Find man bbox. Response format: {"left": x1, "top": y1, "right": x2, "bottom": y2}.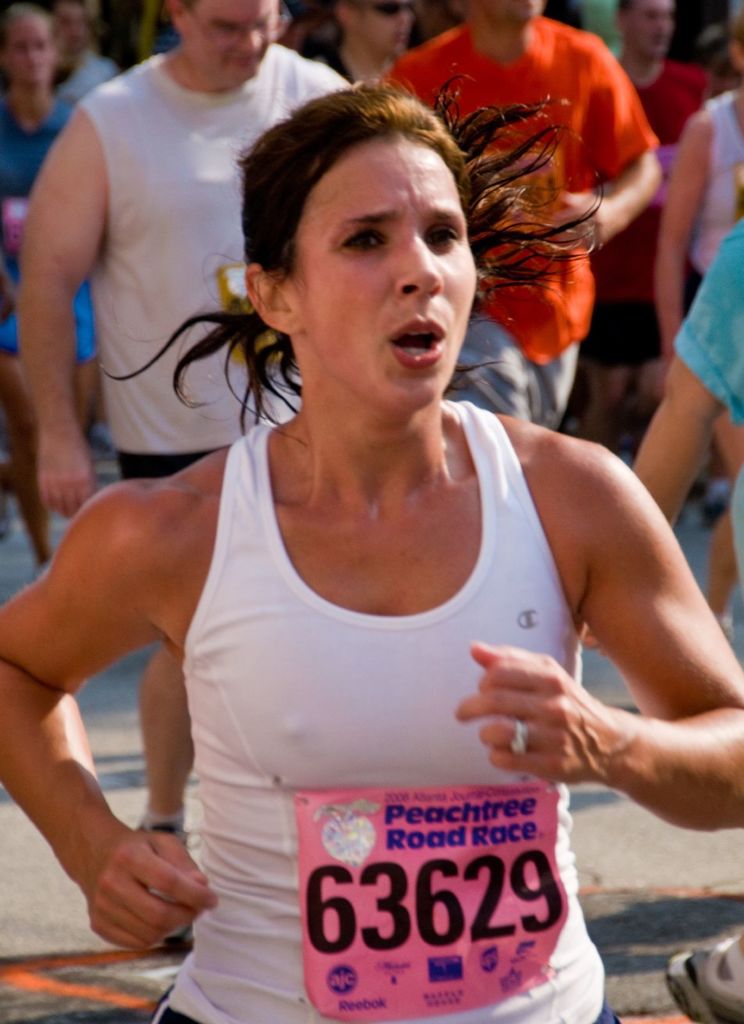
{"left": 315, "top": 0, "right": 416, "bottom": 103}.
